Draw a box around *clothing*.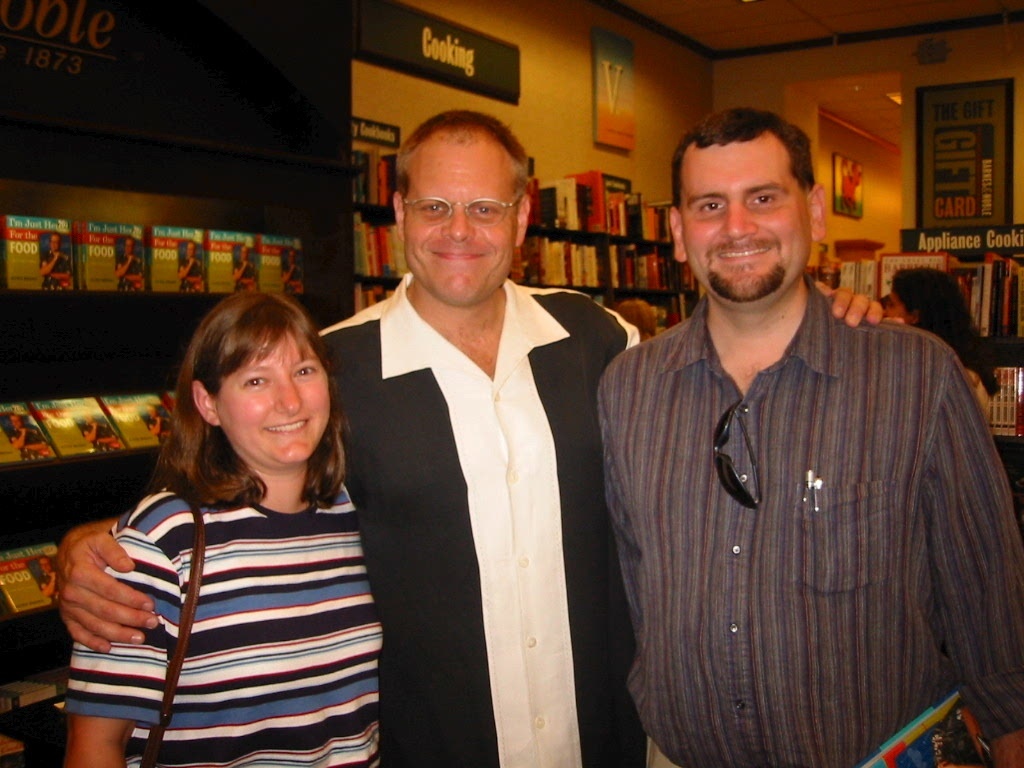
box=[318, 276, 635, 767].
